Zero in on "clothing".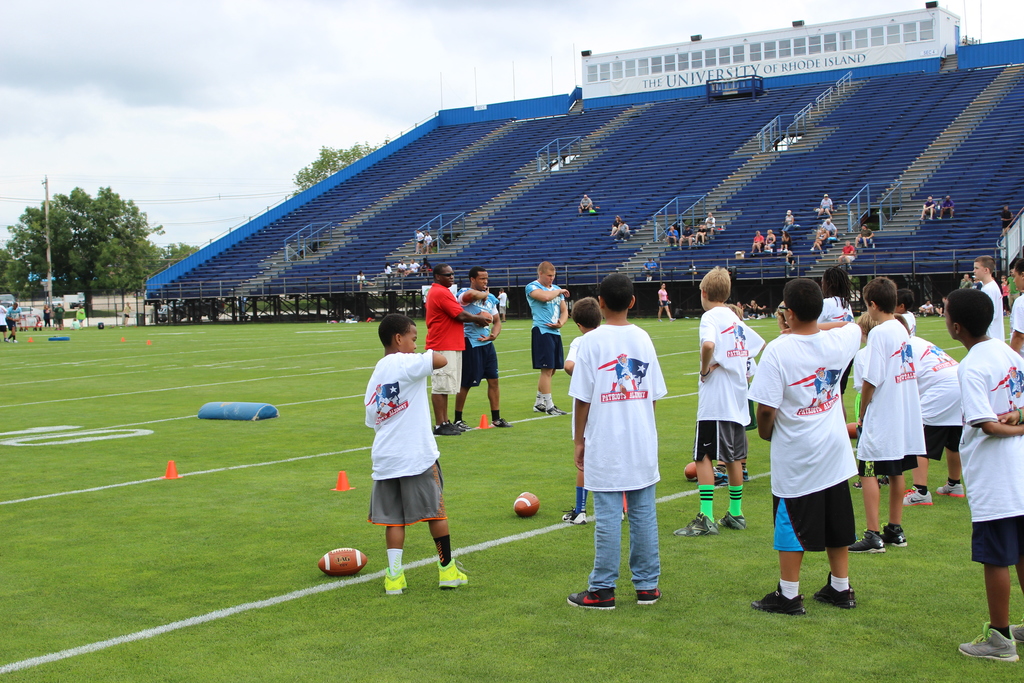
Zeroed in: {"left": 533, "top": 329, "right": 561, "bottom": 368}.
